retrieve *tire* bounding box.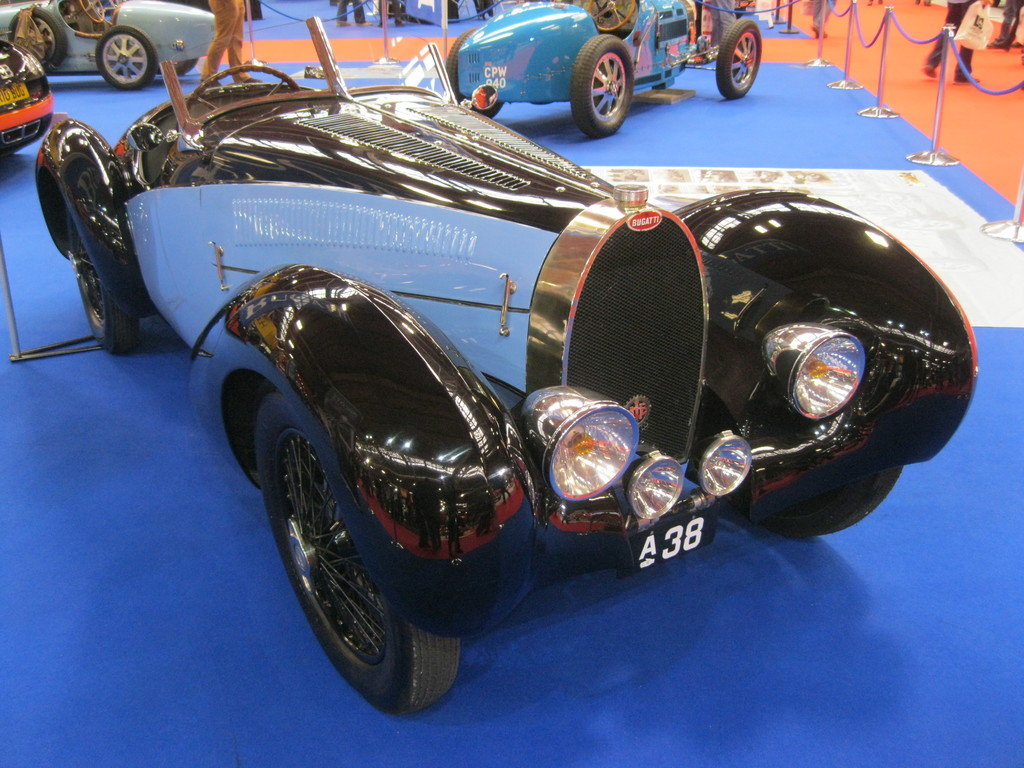
Bounding box: box=[8, 7, 66, 72].
